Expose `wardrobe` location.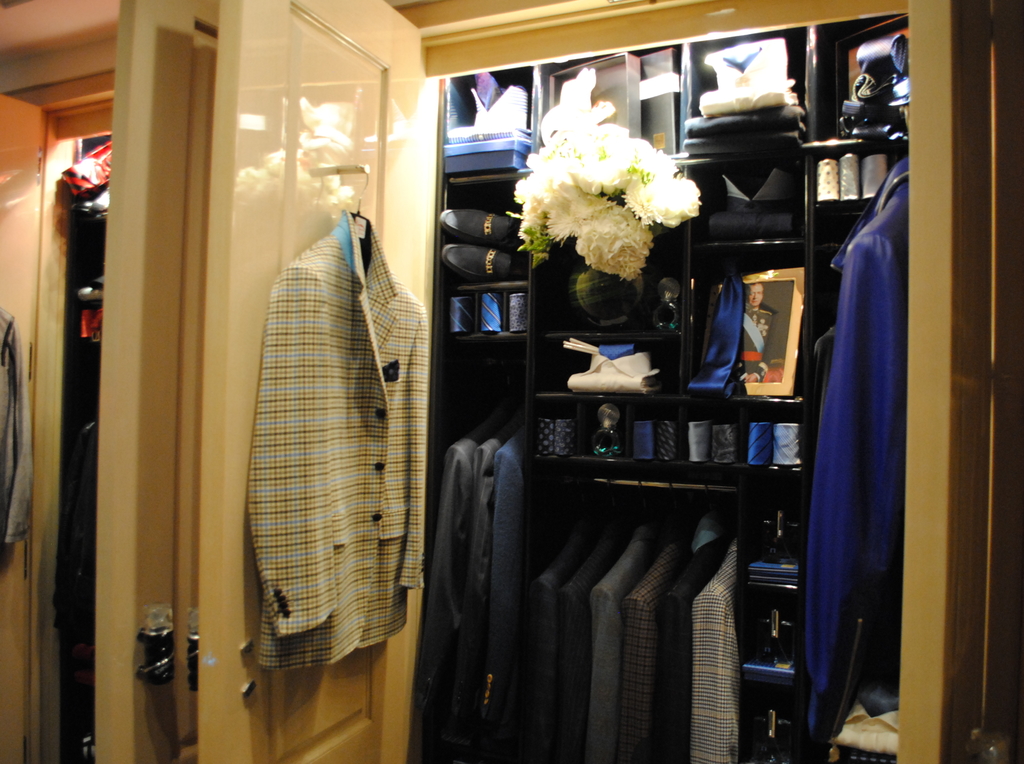
Exposed at crop(200, 1, 1023, 762).
